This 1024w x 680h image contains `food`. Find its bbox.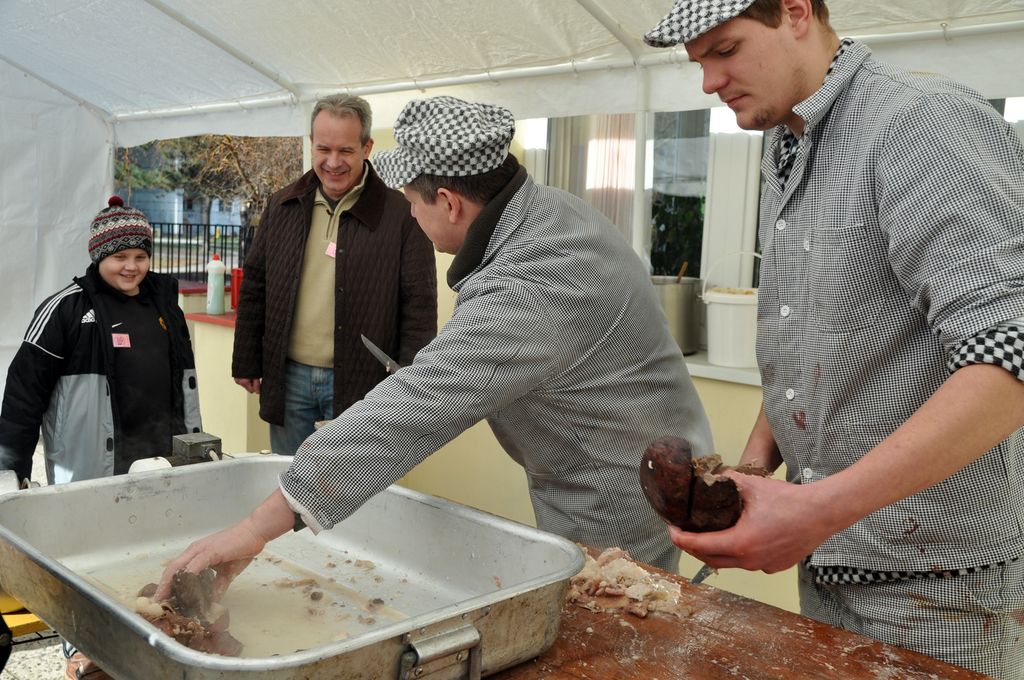
638,434,769,534.
